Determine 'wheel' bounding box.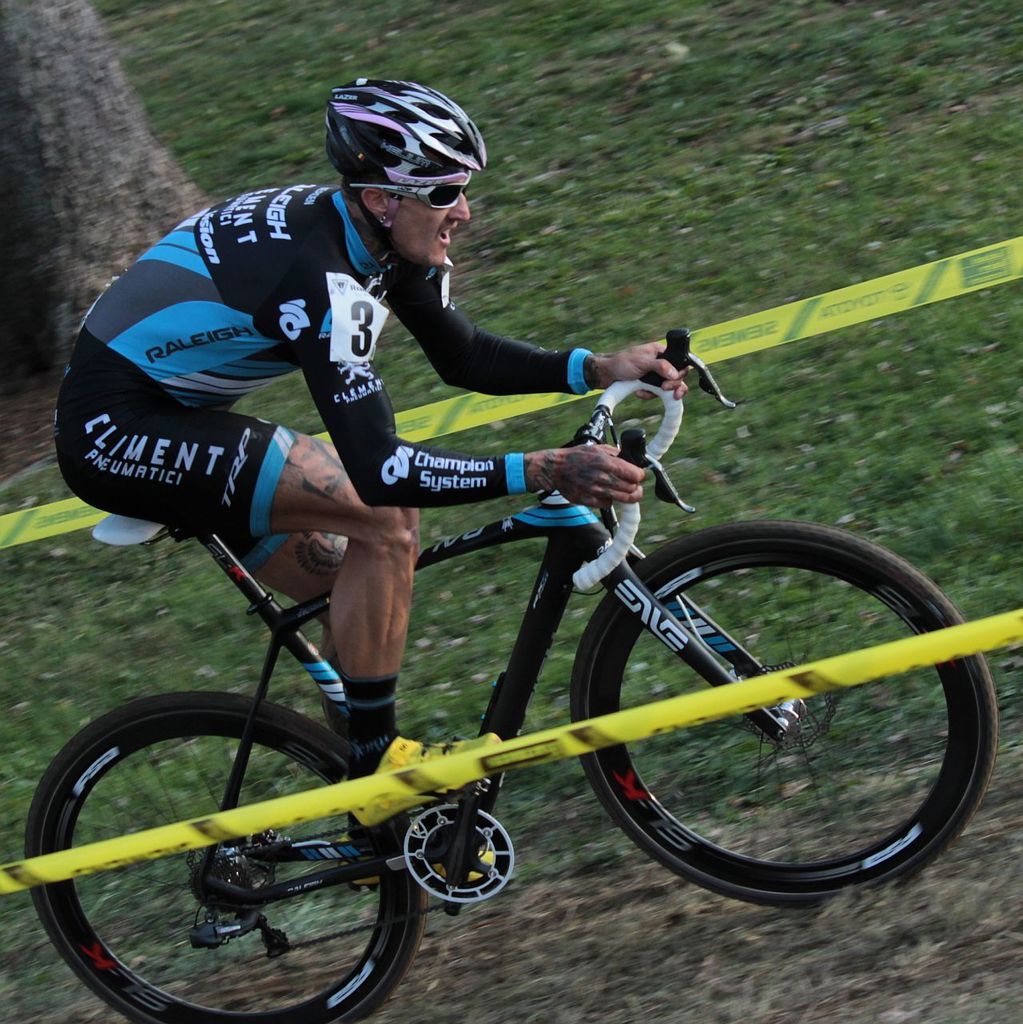
Determined: bbox=[35, 707, 431, 1006].
